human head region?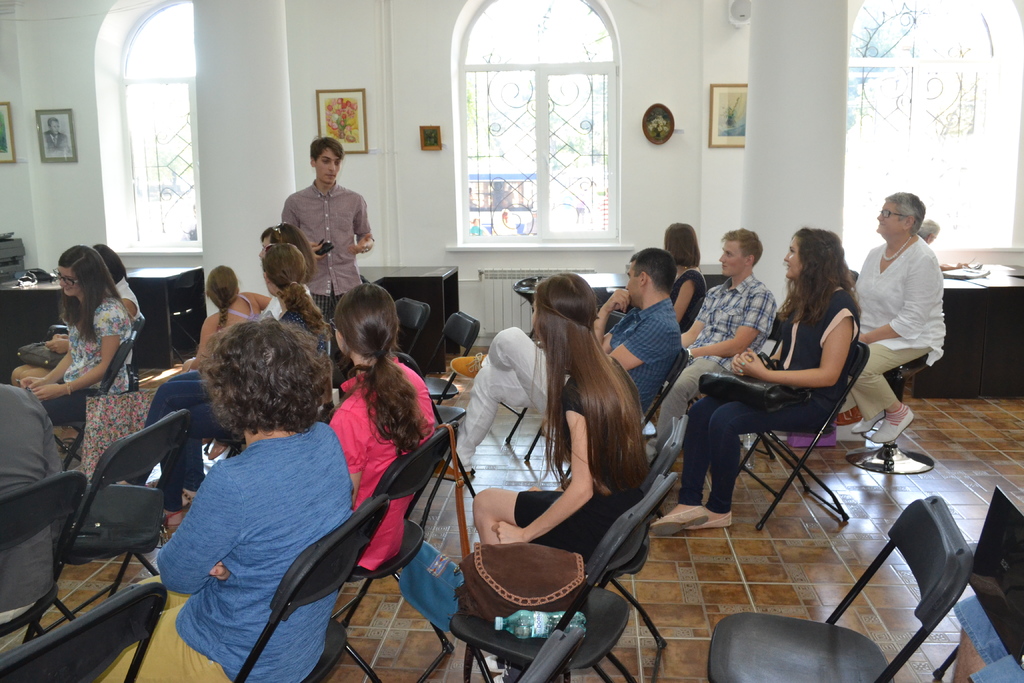
crop(312, 135, 344, 183)
